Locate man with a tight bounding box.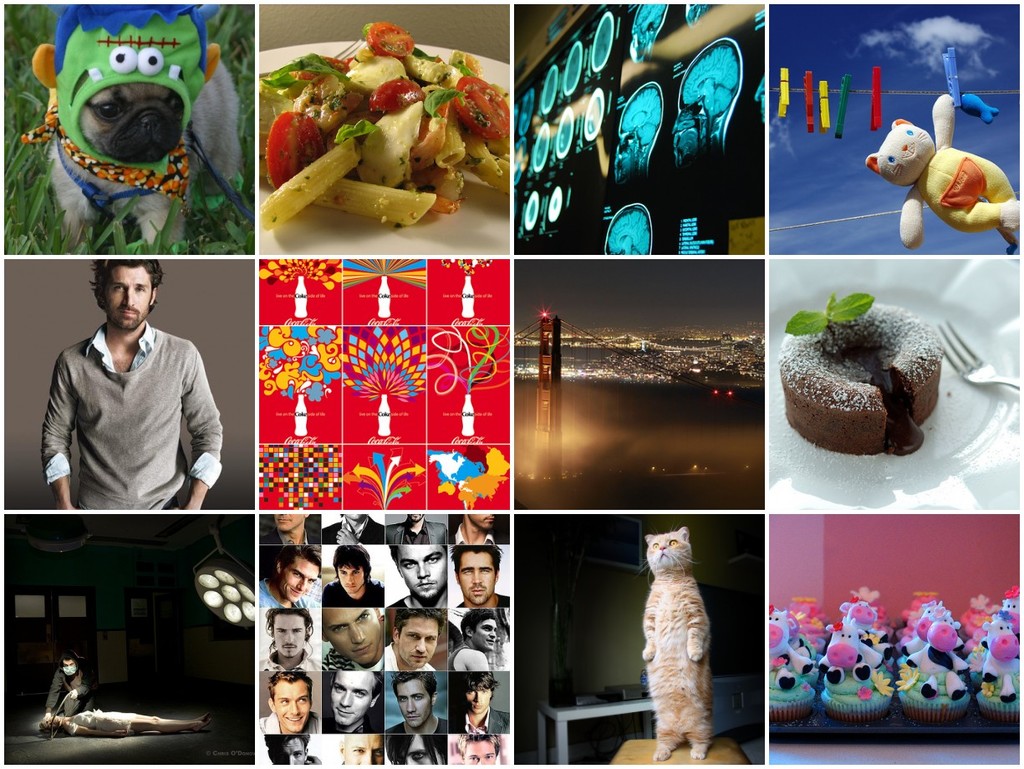
region(258, 609, 319, 670).
